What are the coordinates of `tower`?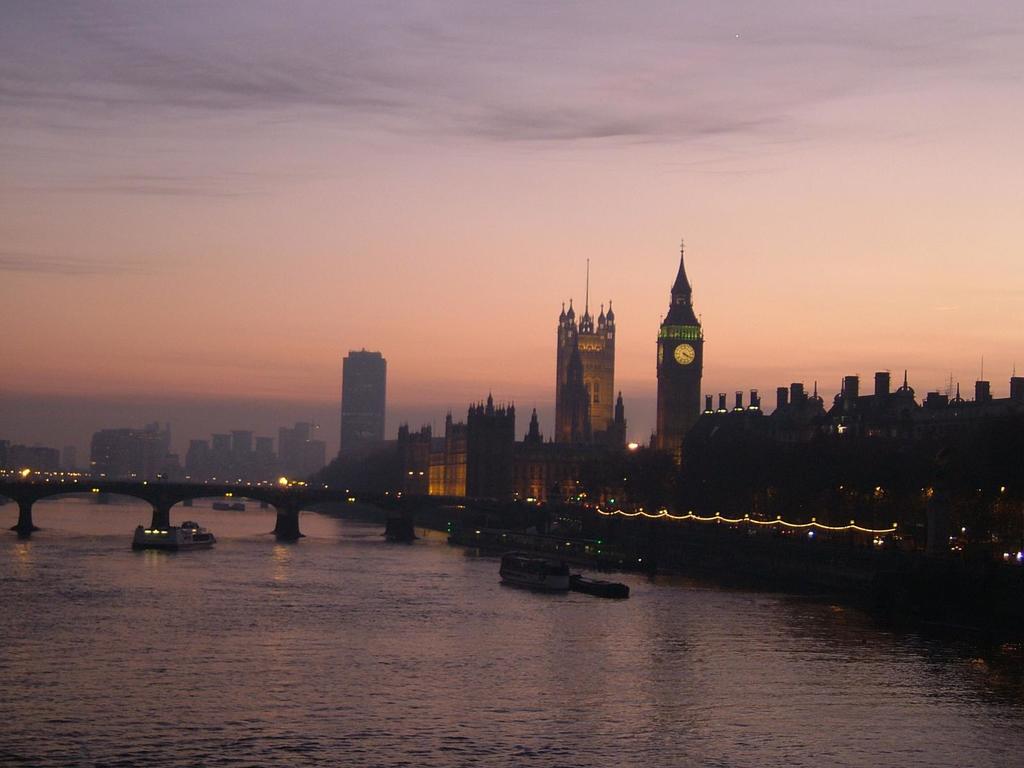
x1=559 y1=311 x2=605 y2=447.
